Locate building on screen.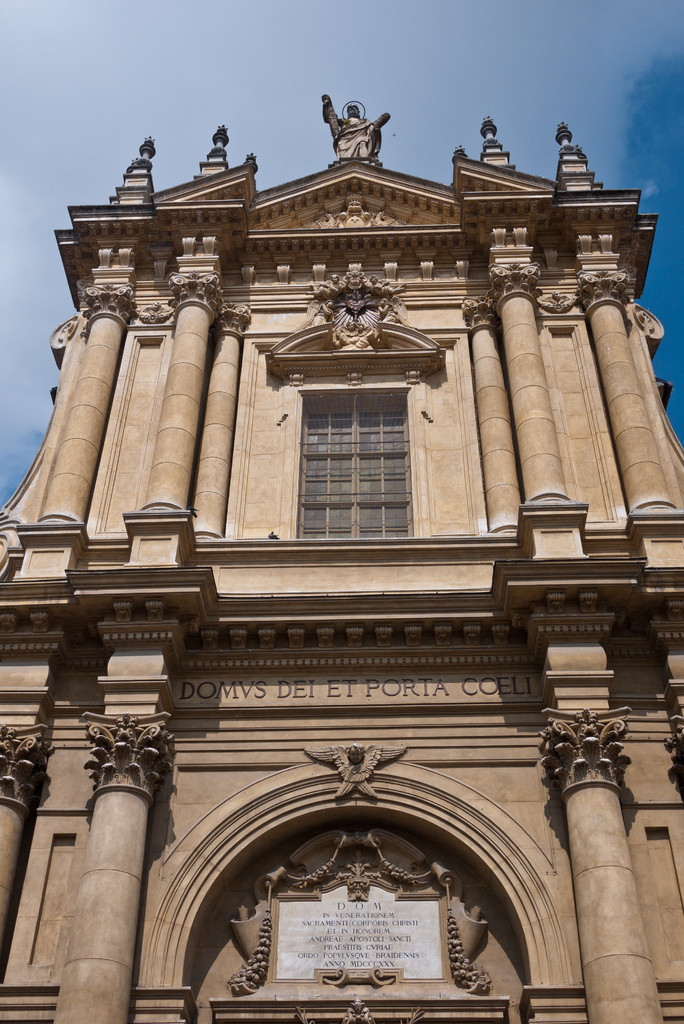
On screen at [0,94,683,1023].
